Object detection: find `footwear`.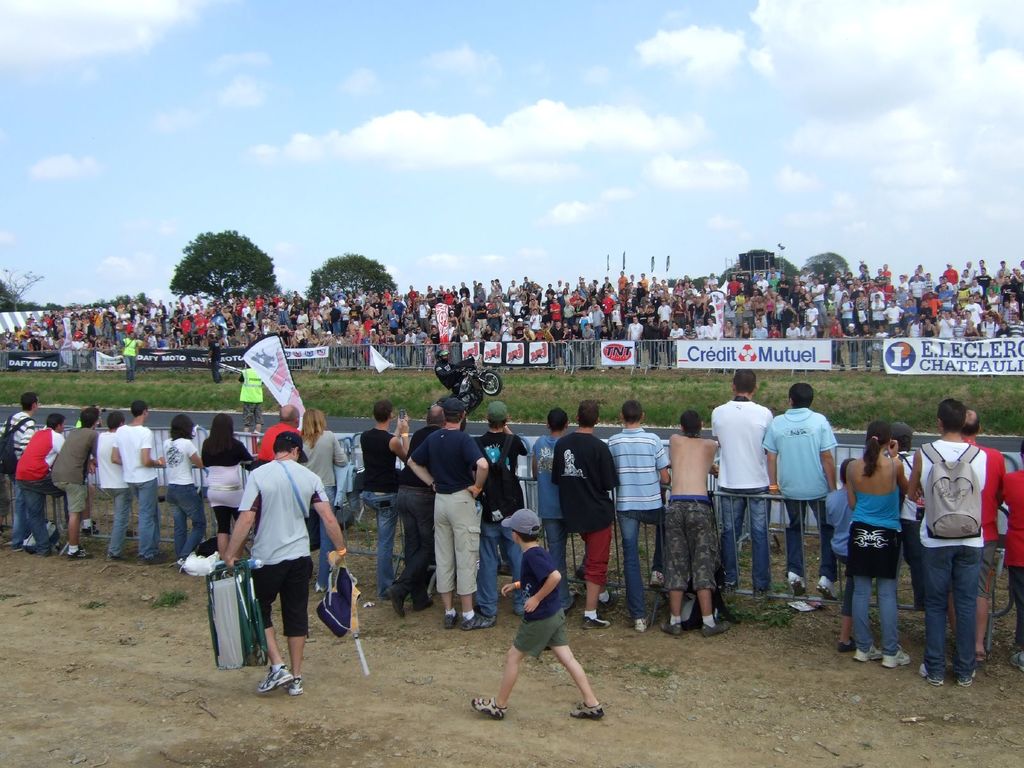
l=568, t=705, r=604, b=721.
